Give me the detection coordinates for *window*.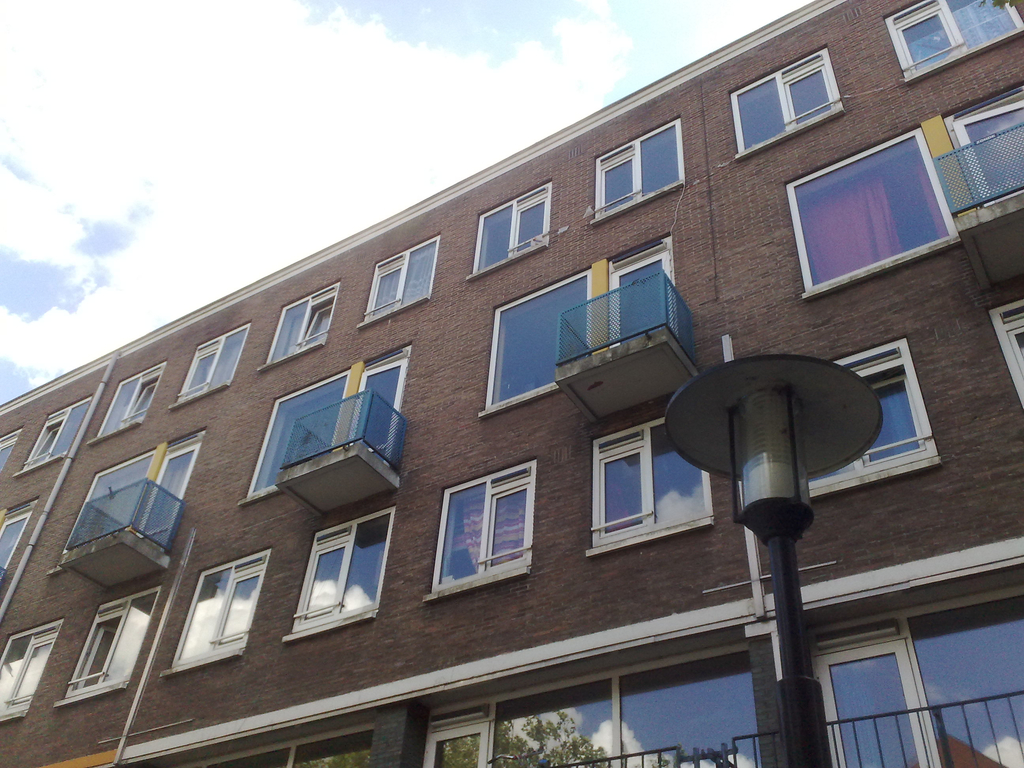
<region>420, 637, 758, 767</region>.
